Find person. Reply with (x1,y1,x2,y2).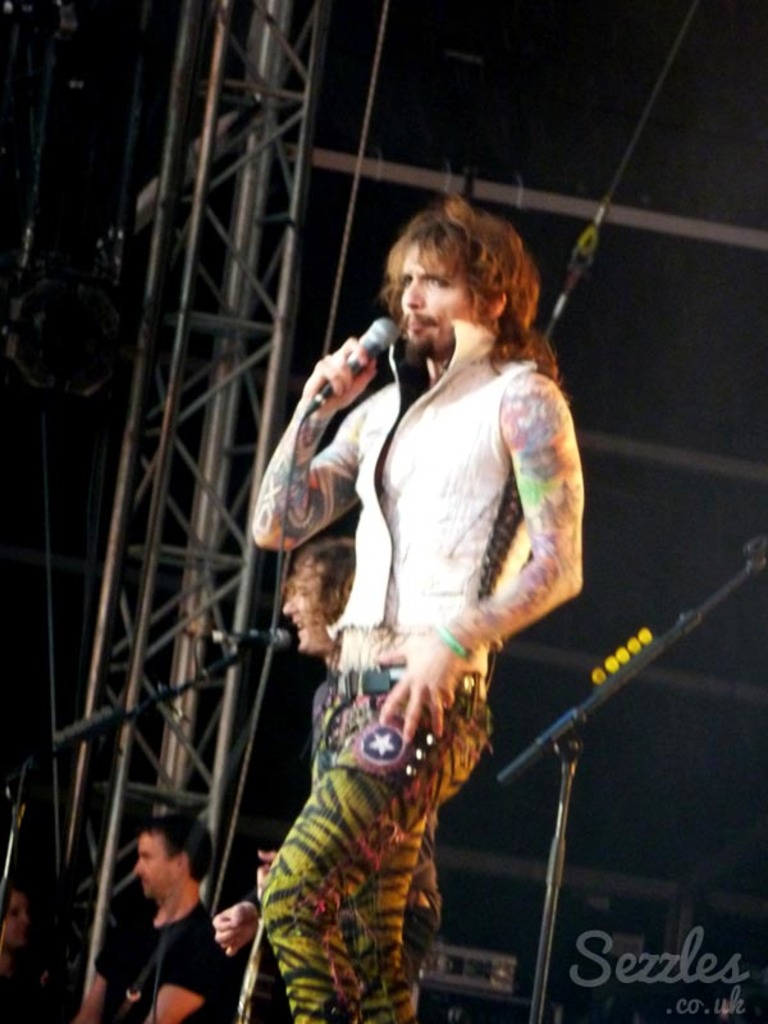
(83,817,224,1023).
